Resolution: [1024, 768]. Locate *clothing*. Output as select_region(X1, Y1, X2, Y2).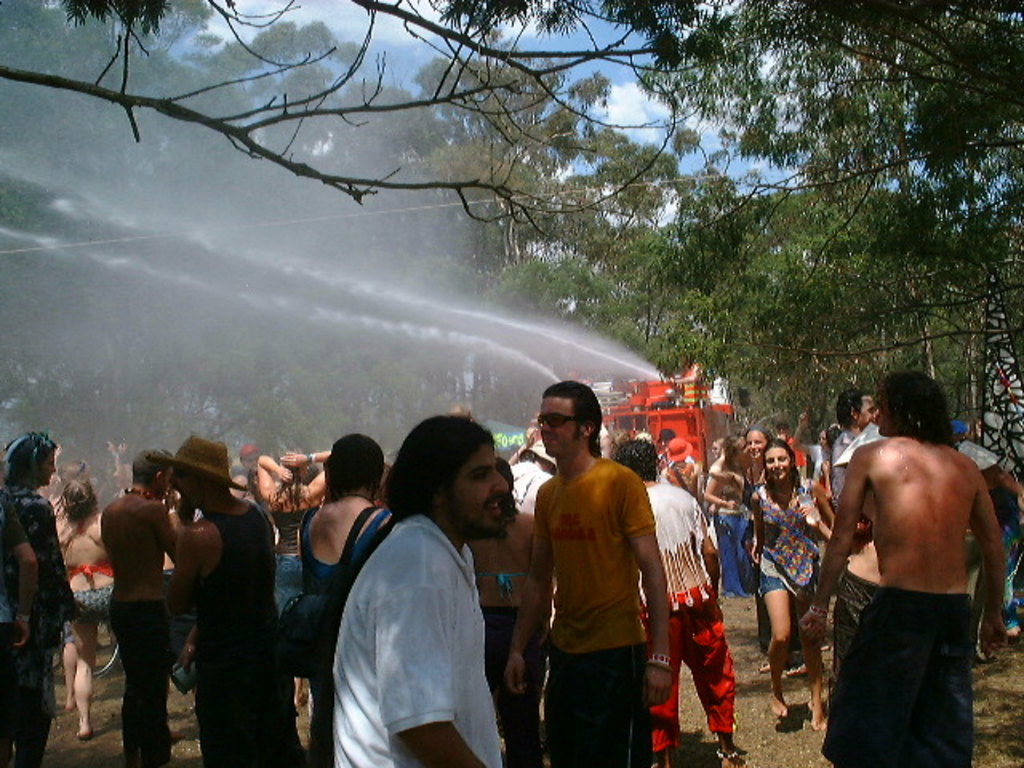
select_region(264, 483, 315, 616).
